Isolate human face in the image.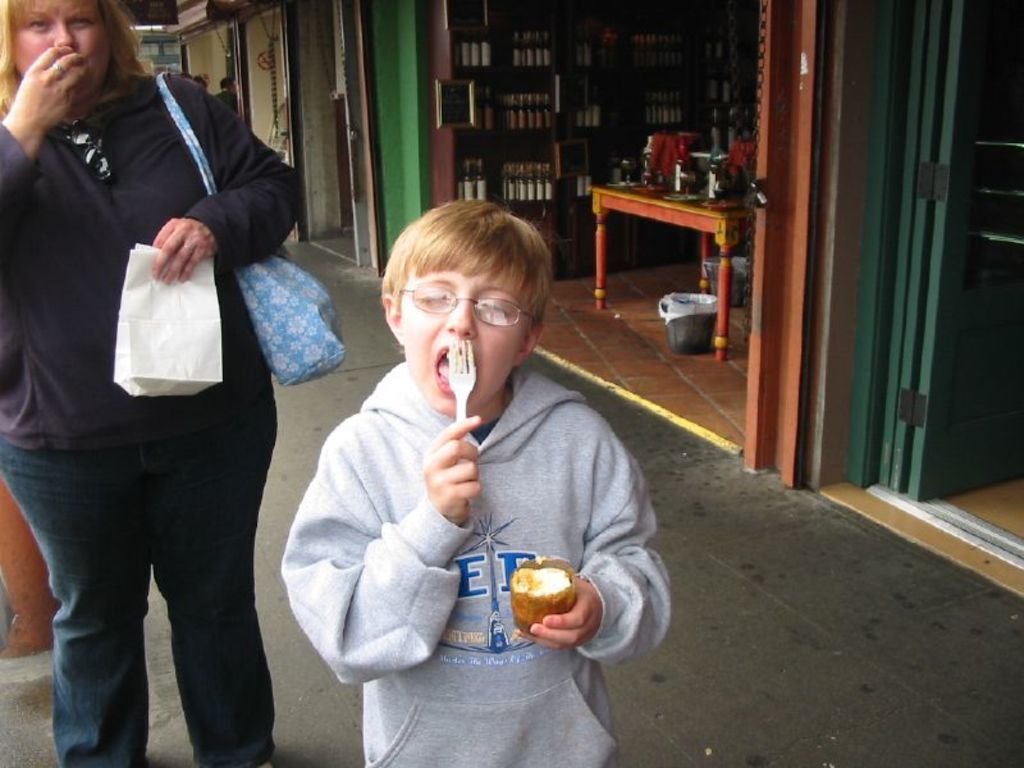
Isolated region: crop(12, 0, 111, 99).
